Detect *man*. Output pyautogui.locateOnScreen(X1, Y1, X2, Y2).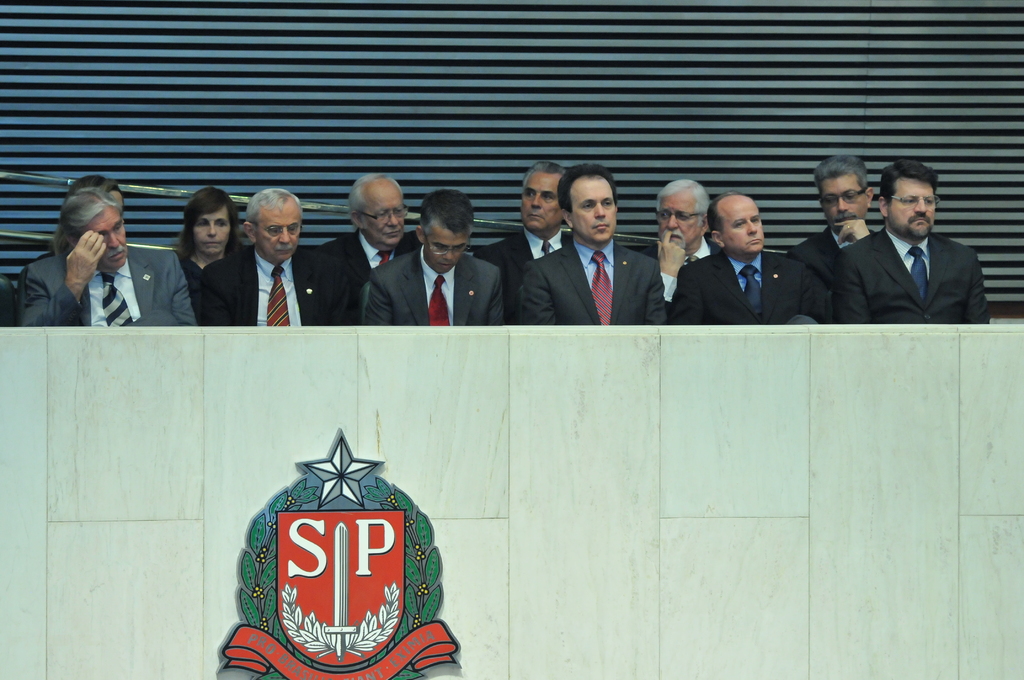
pyautogui.locateOnScreen(19, 190, 195, 327).
